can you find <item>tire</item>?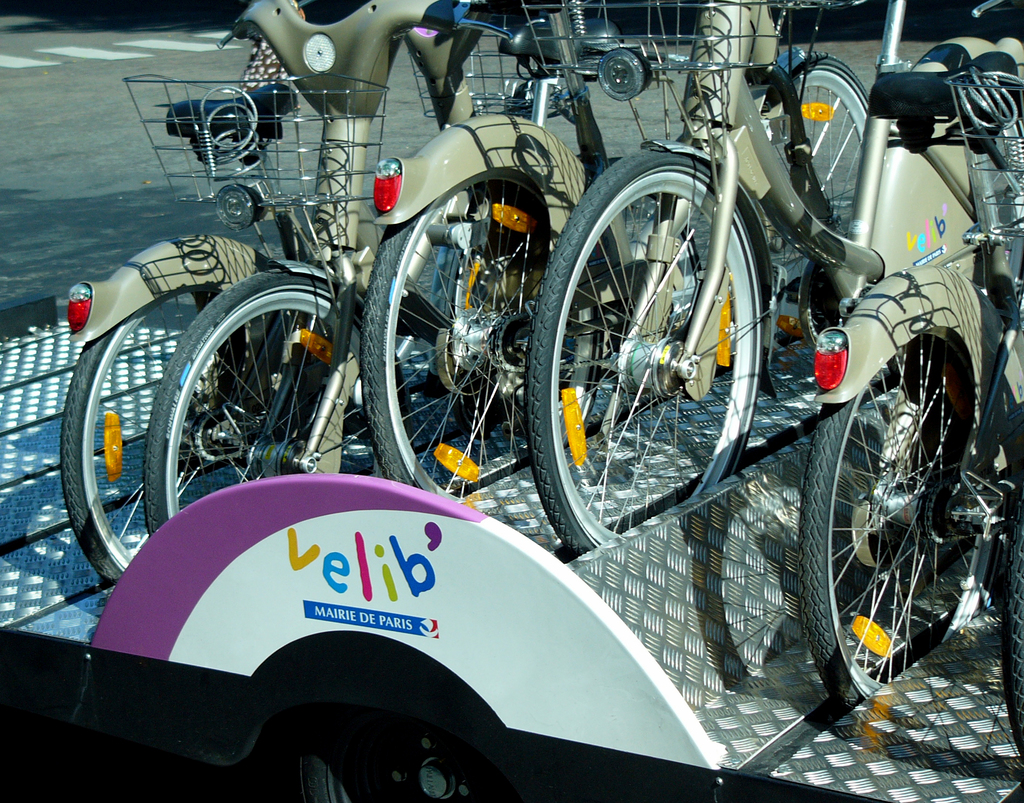
Yes, bounding box: [x1=758, y1=54, x2=874, y2=326].
